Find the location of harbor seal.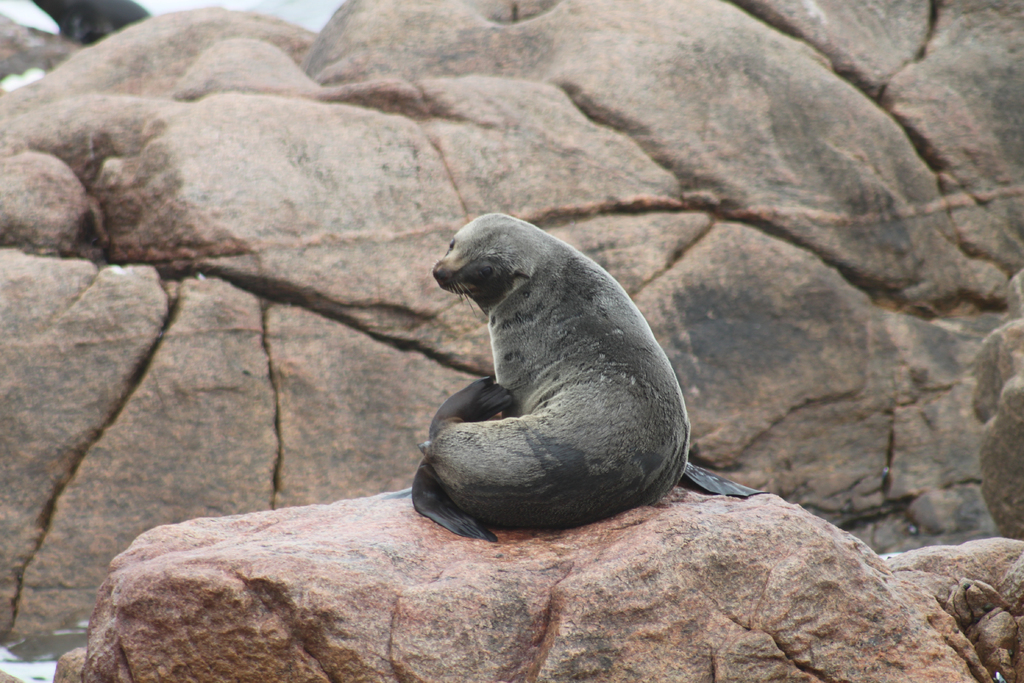
Location: <bbox>397, 197, 732, 547</bbox>.
